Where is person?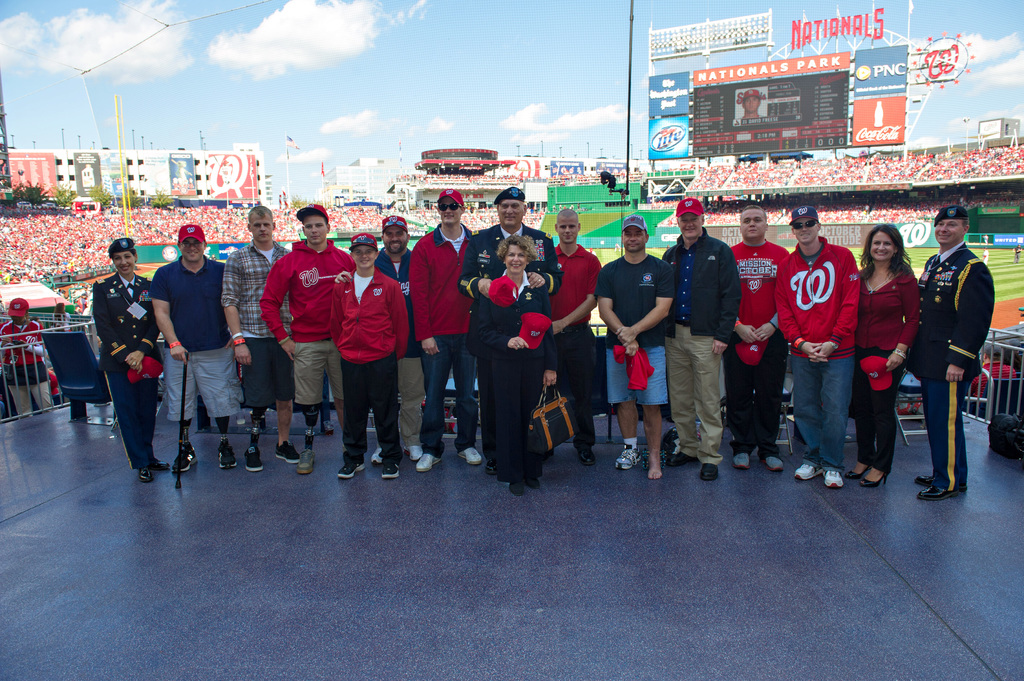
594,218,673,481.
